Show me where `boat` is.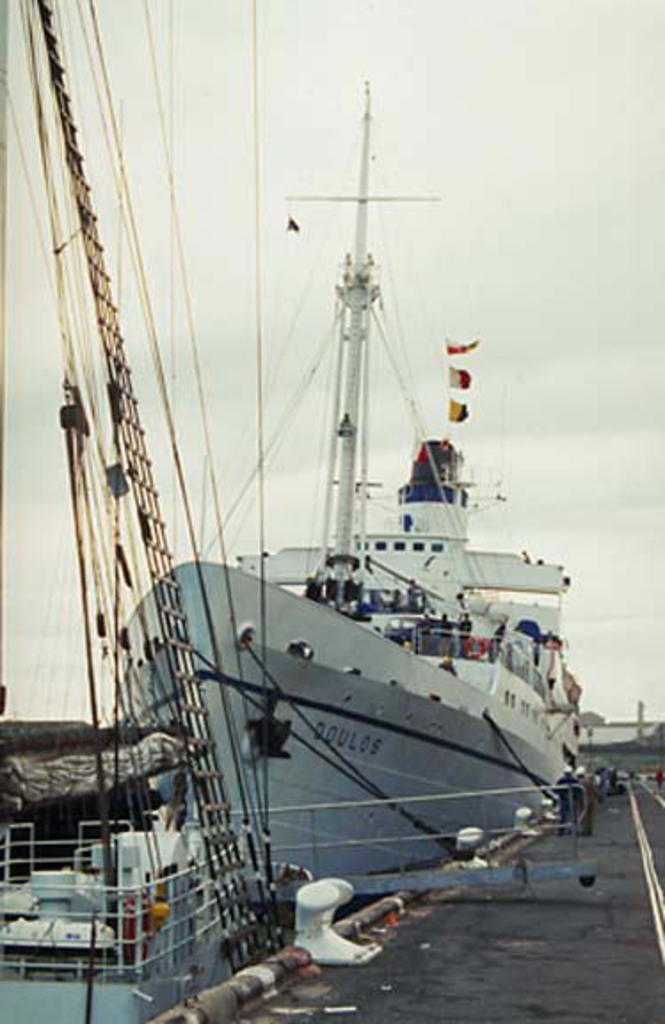
`boat` is at [x1=0, y1=820, x2=268, y2=1022].
